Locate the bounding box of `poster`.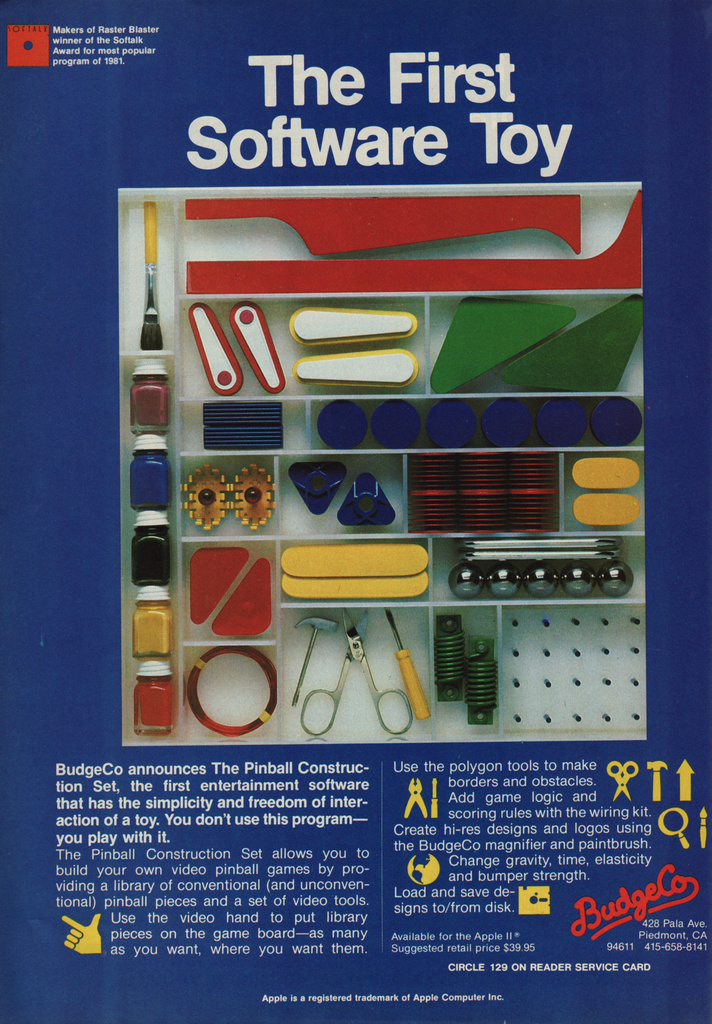
Bounding box: box=[0, 0, 711, 1023].
